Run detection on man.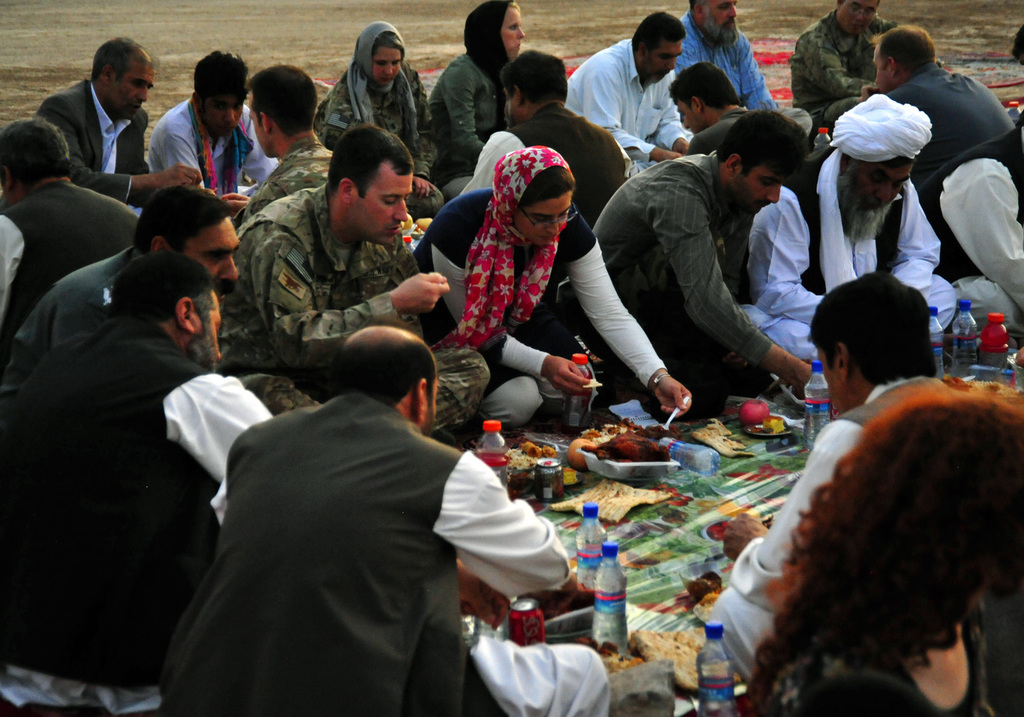
Result: pyautogui.locateOnScreen(3, 173, 253, 433).
